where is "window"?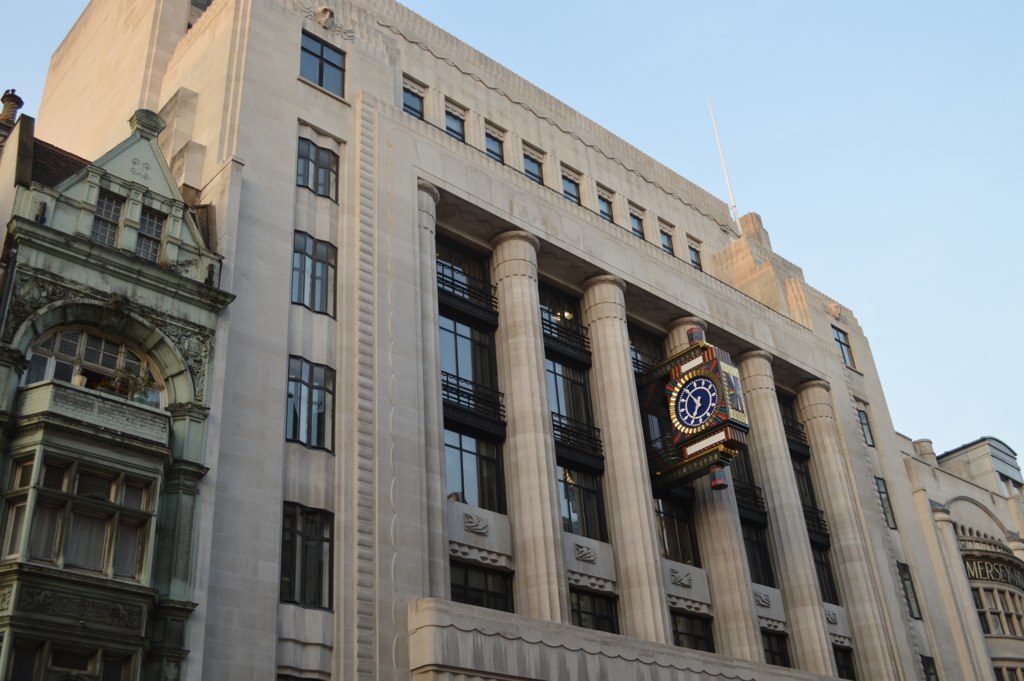
(293,115,343,202).
